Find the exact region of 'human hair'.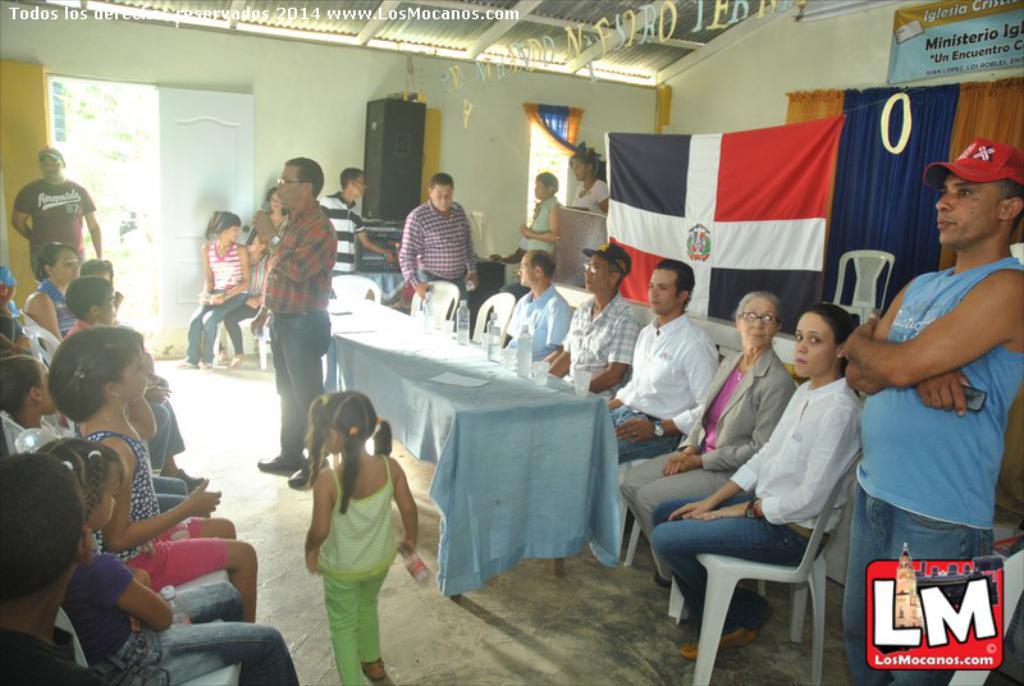
Exact region: (left=526, top=251, right=556, bottom=280).
